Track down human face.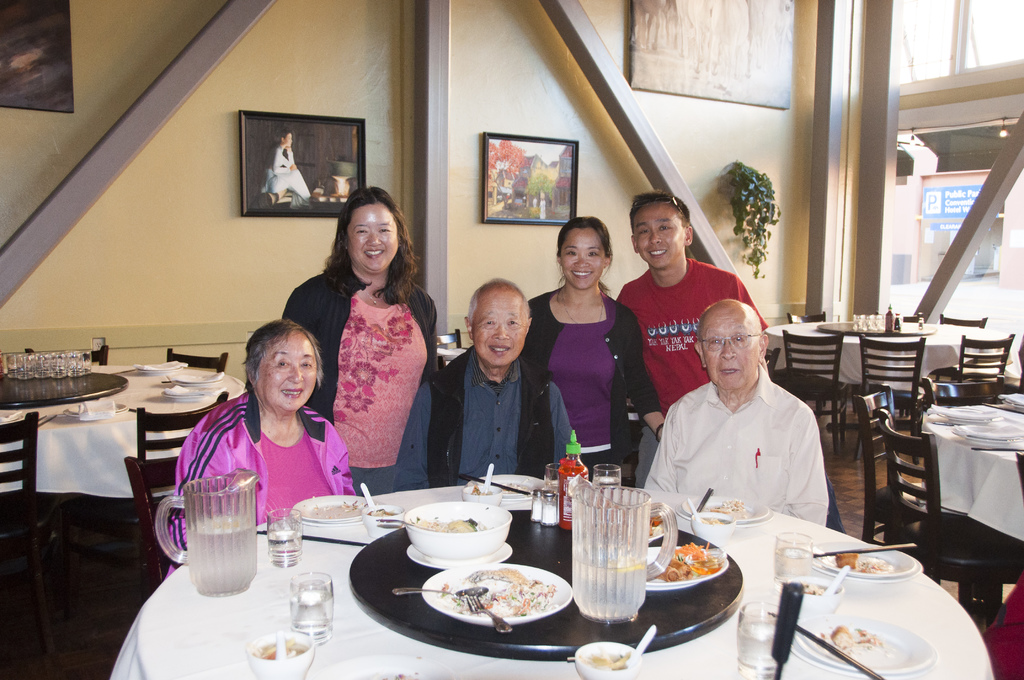
Tracked to 345:202:396:271.
